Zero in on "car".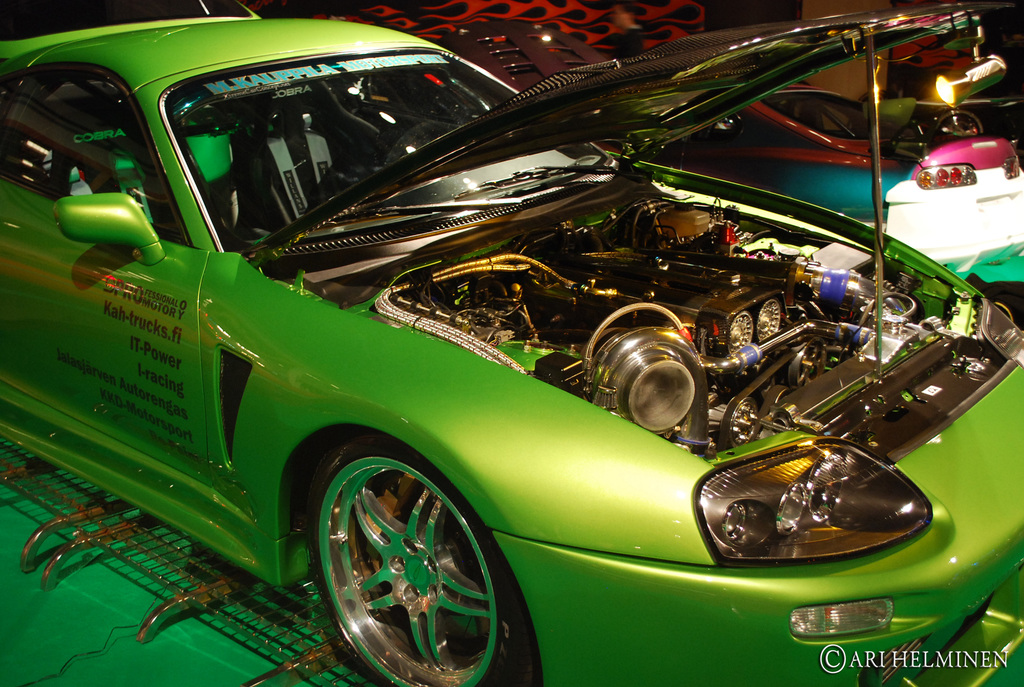
Zeroed in: select_region(0, 0, 1023, 686).
